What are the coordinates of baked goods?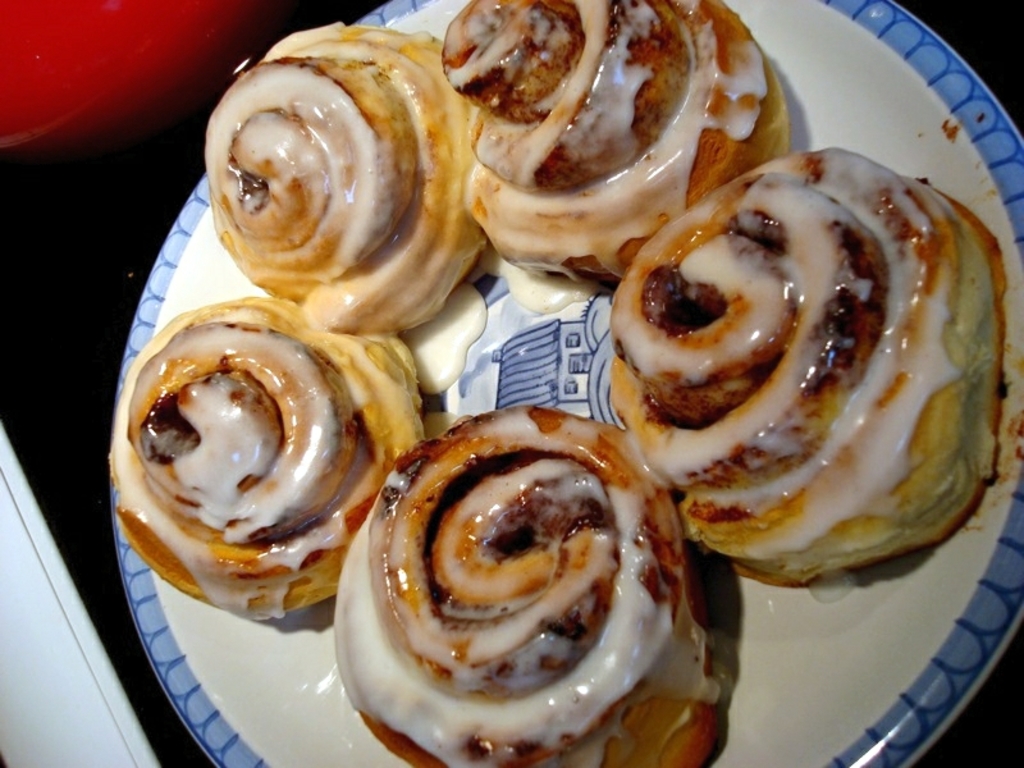
locate(200, 19, 490, 332).
